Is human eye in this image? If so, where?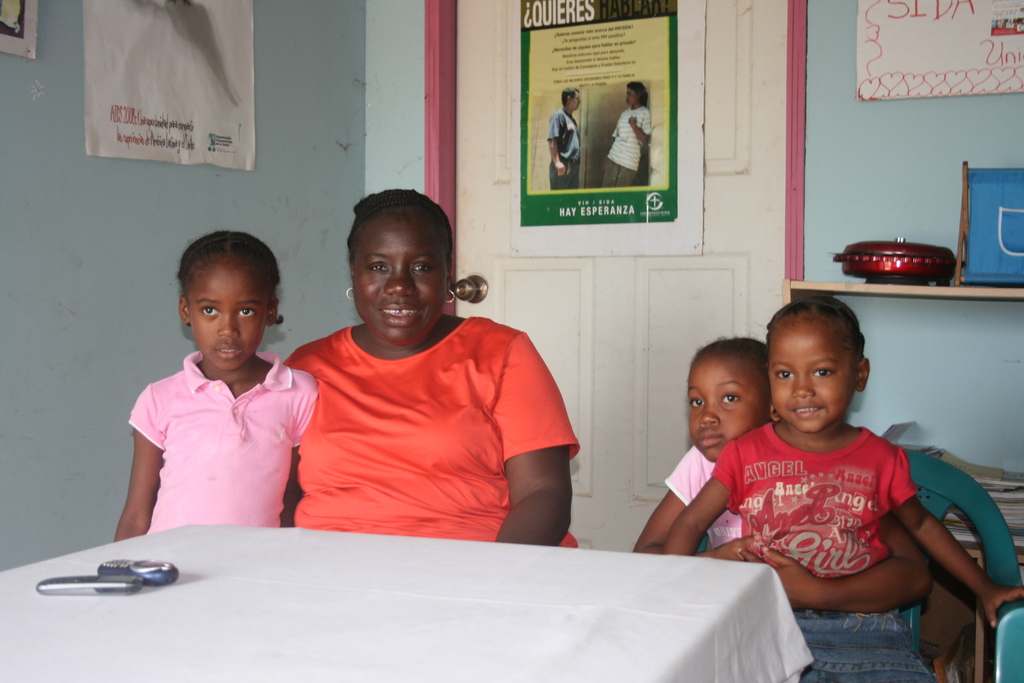
Yes, at 687:395:705:413.
